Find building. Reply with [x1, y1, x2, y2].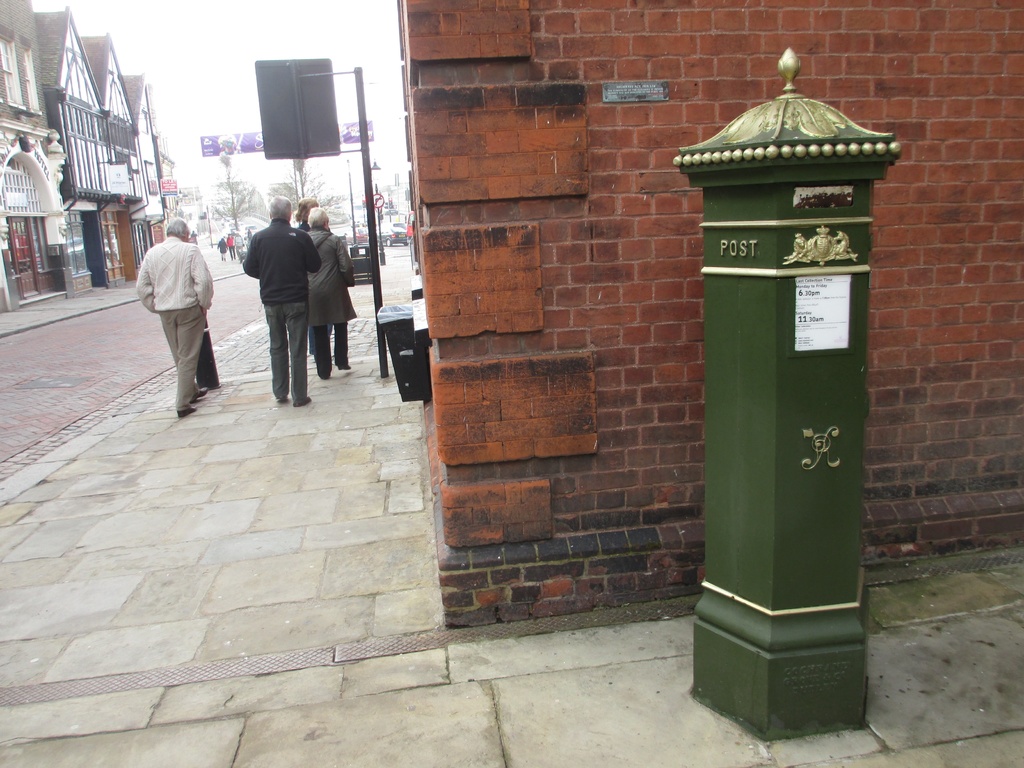
[0, 0, 170, 319].
